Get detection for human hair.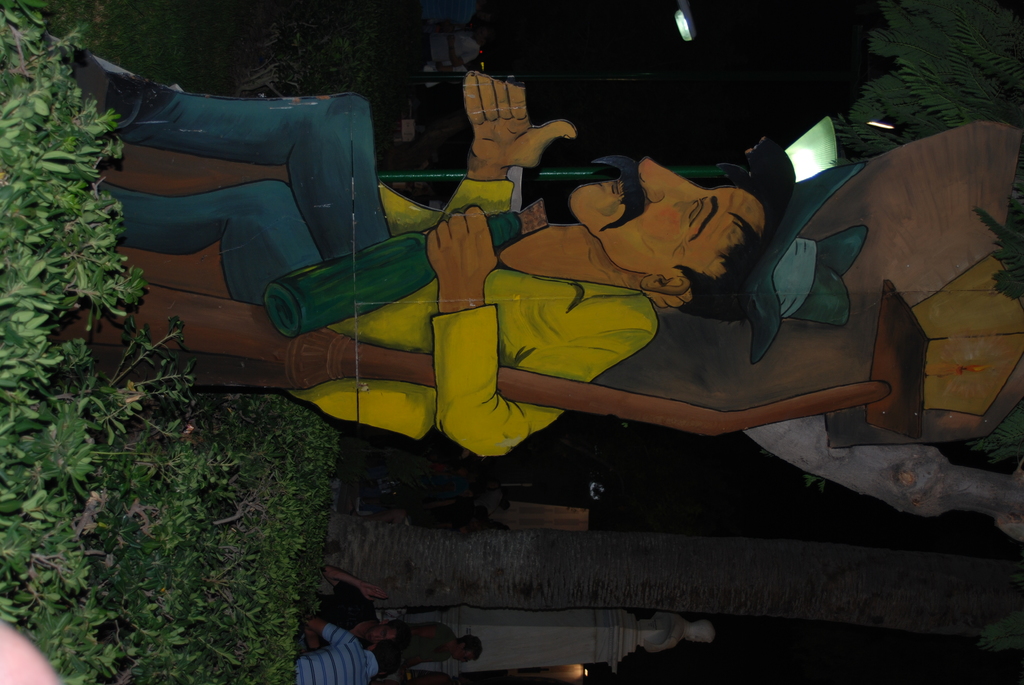
Detection: (390,620,412,649).
